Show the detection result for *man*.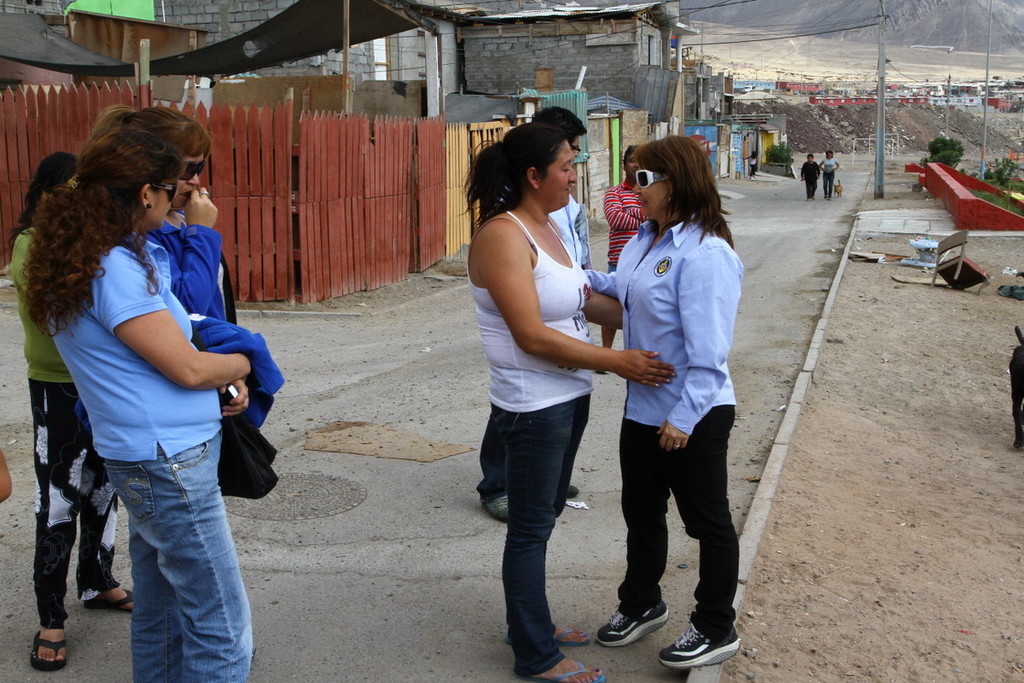
locate(475, 107, 590, 523).
